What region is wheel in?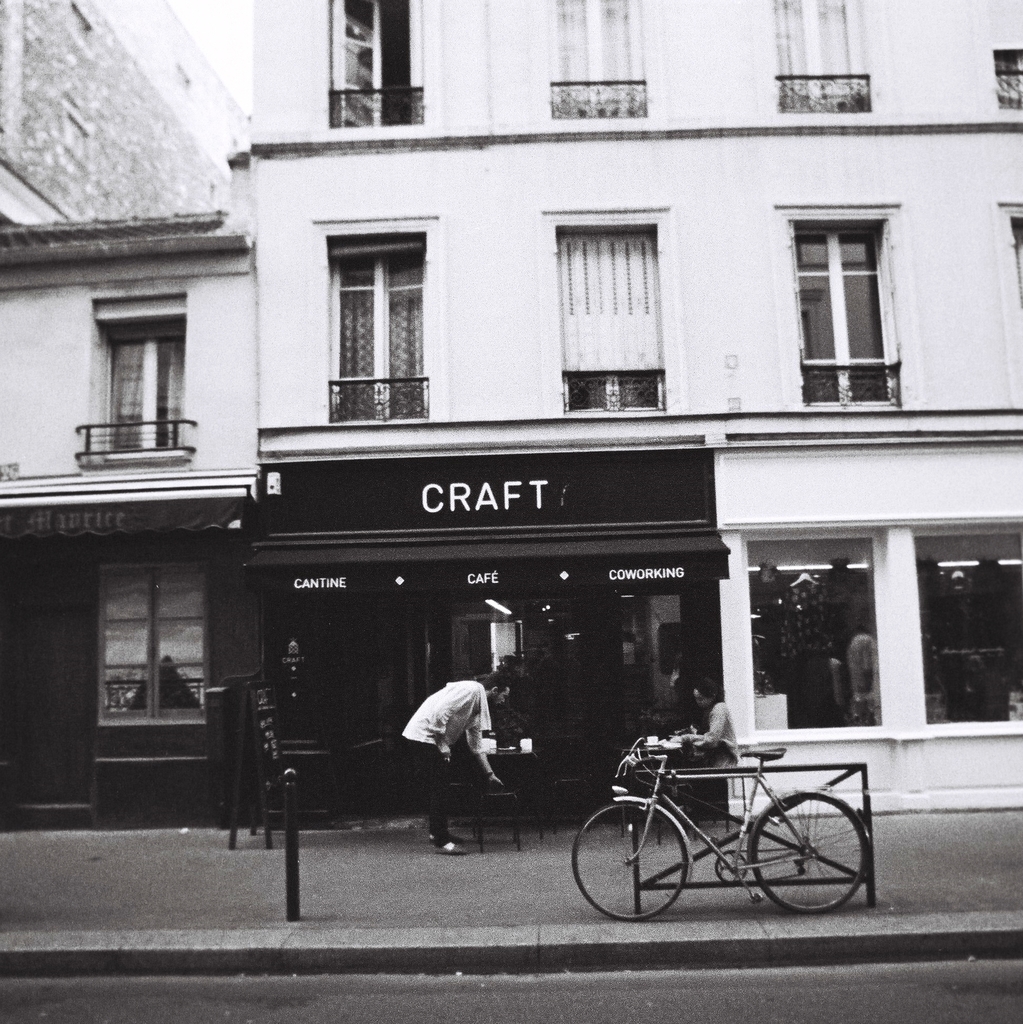
bbox=(572, 803, 690, 923).
